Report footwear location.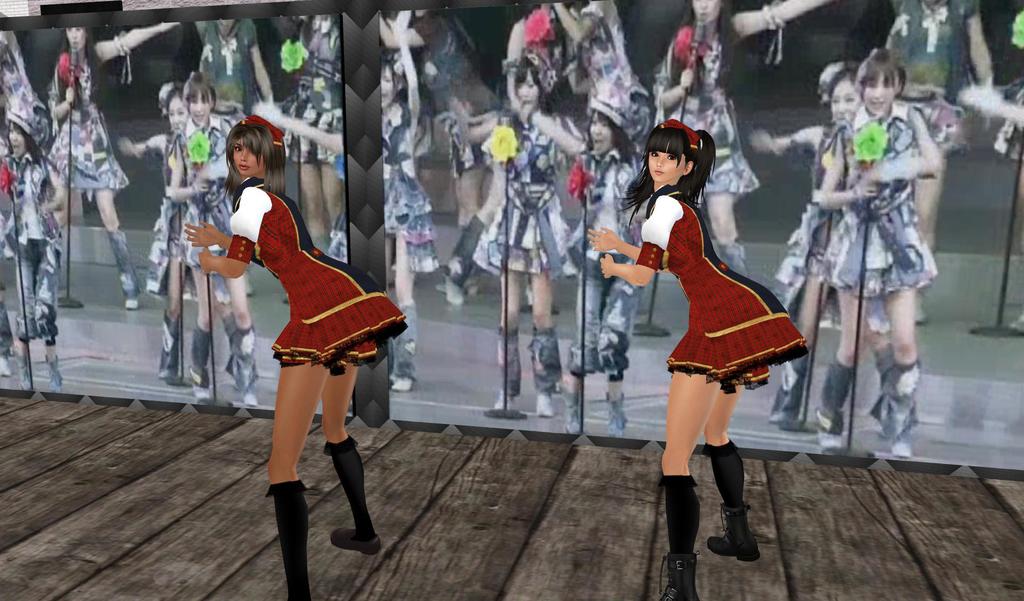
Report: rect(238, 392, 259, 404).
